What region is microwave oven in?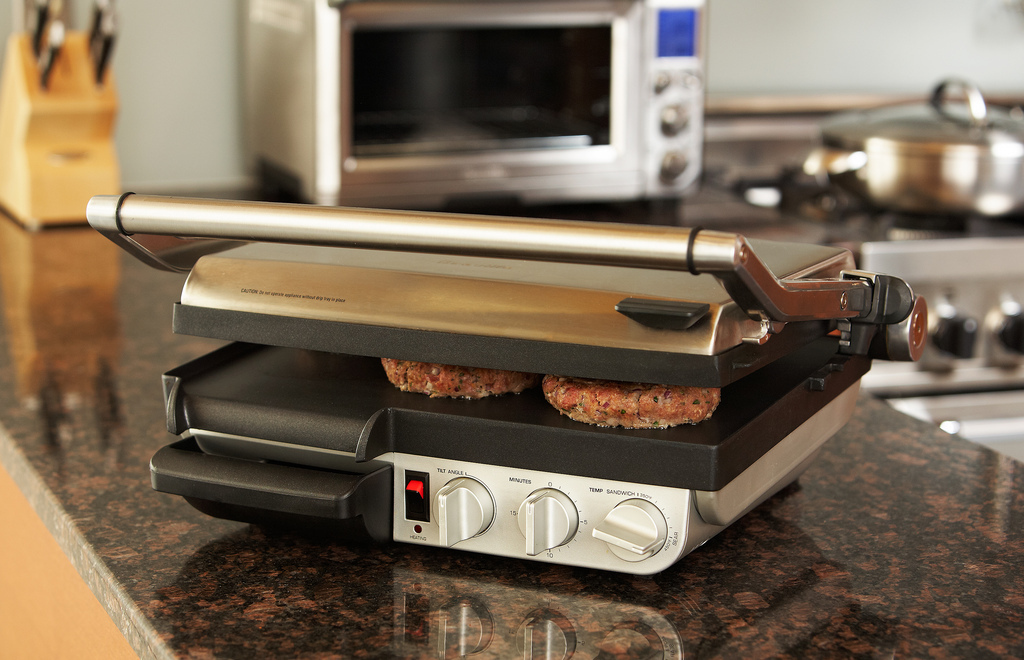
bbox=[233, 0, 719, 224].
